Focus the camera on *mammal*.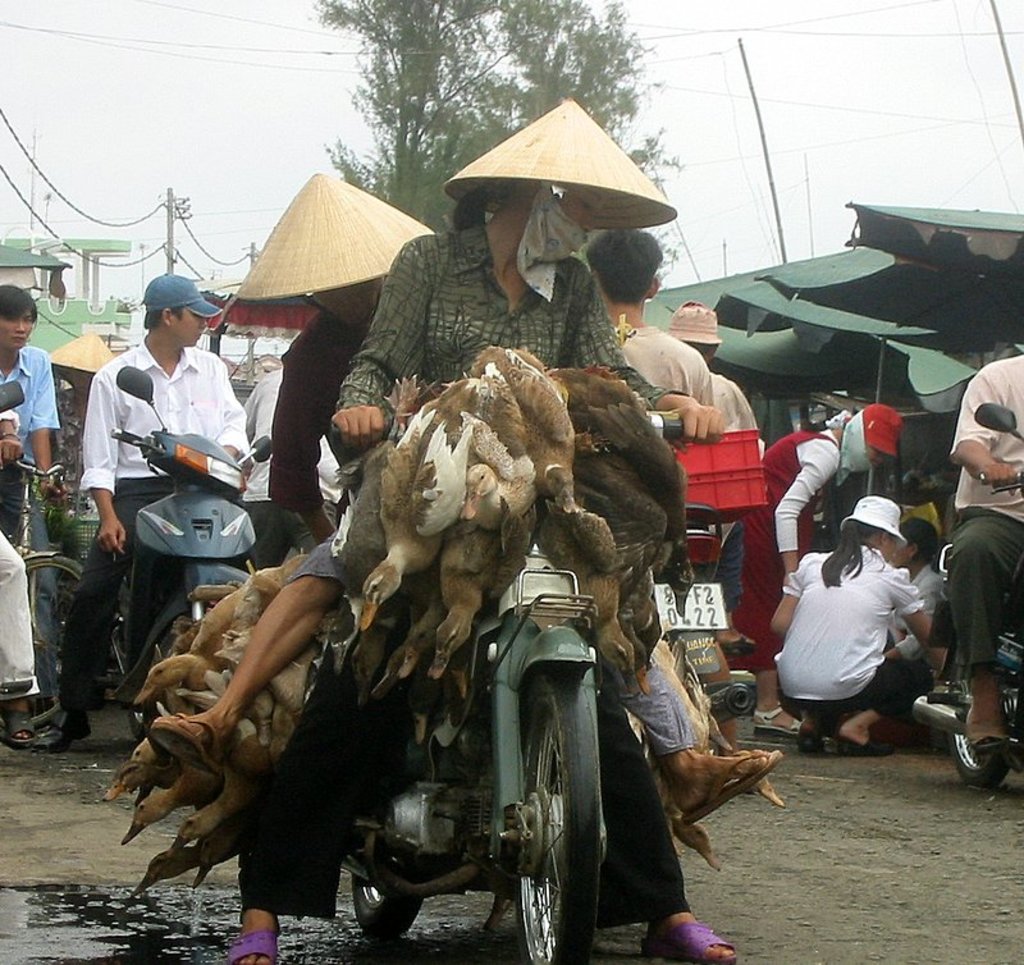
Focus region: rect(585, 221, 713, 430).
